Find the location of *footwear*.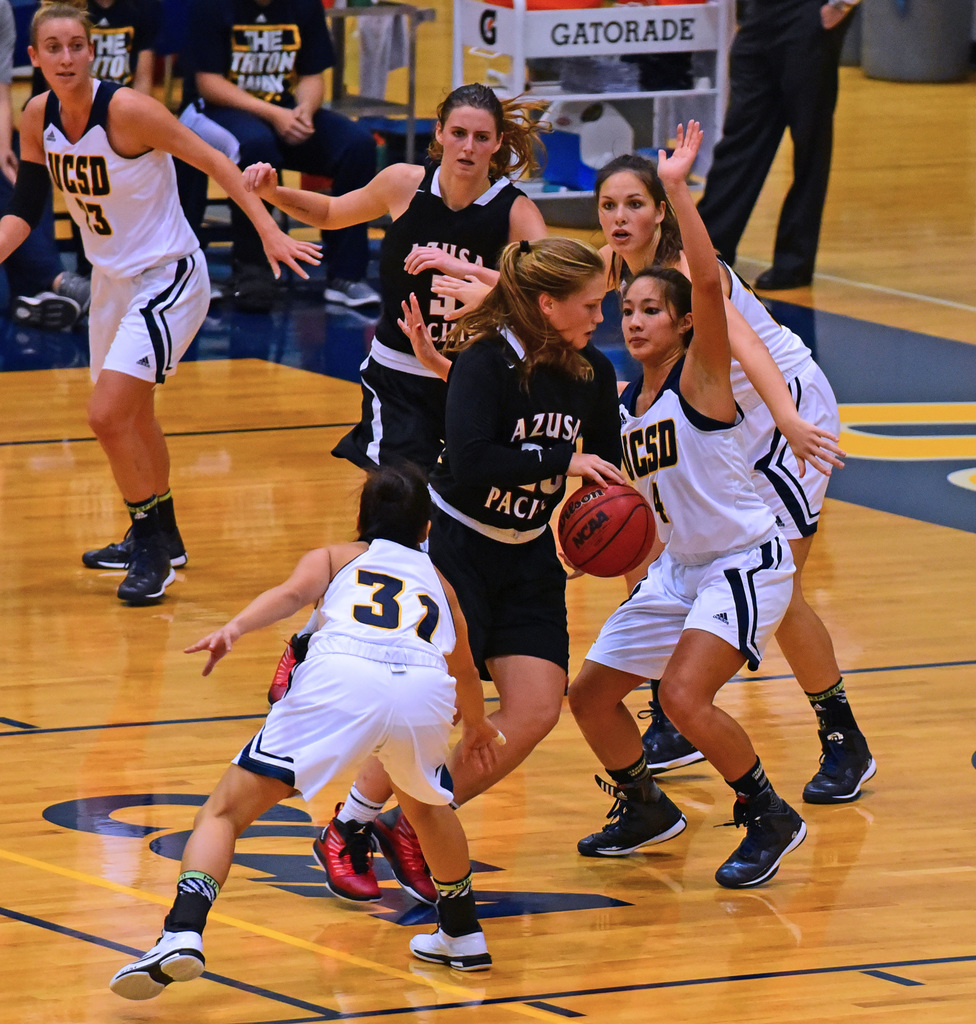
Location: l=365, t=802, r=436, b=908.
